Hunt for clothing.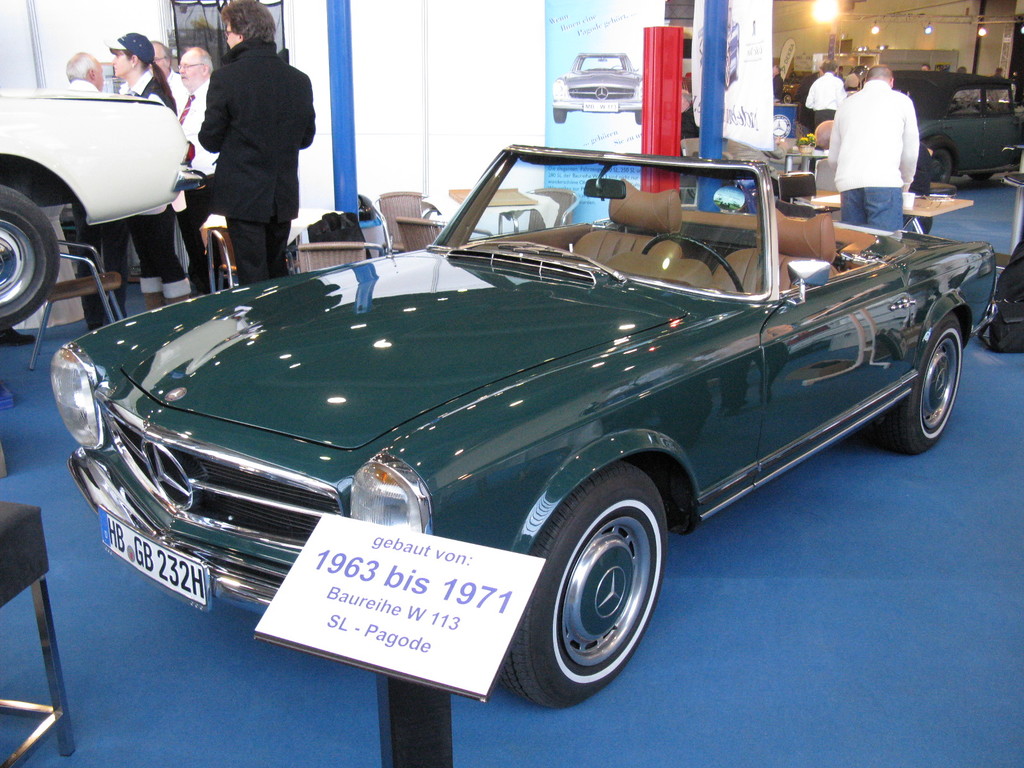
Hunted down at bbox=[822, 60, 938, 221].
